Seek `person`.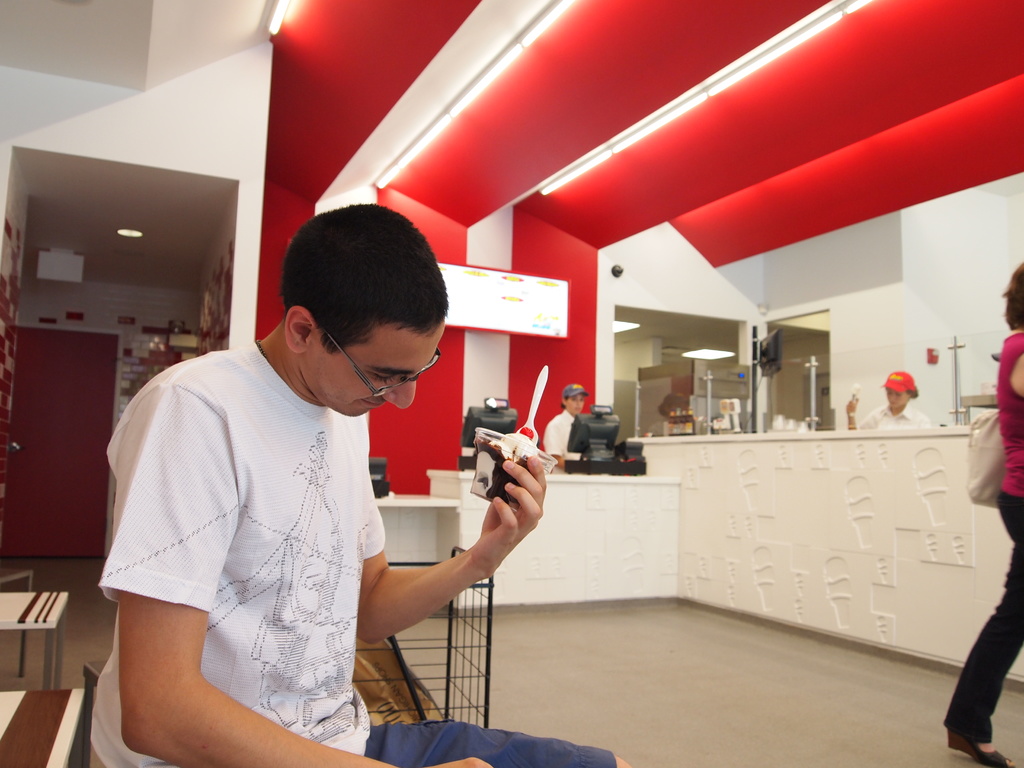
[545,383,586,468].
